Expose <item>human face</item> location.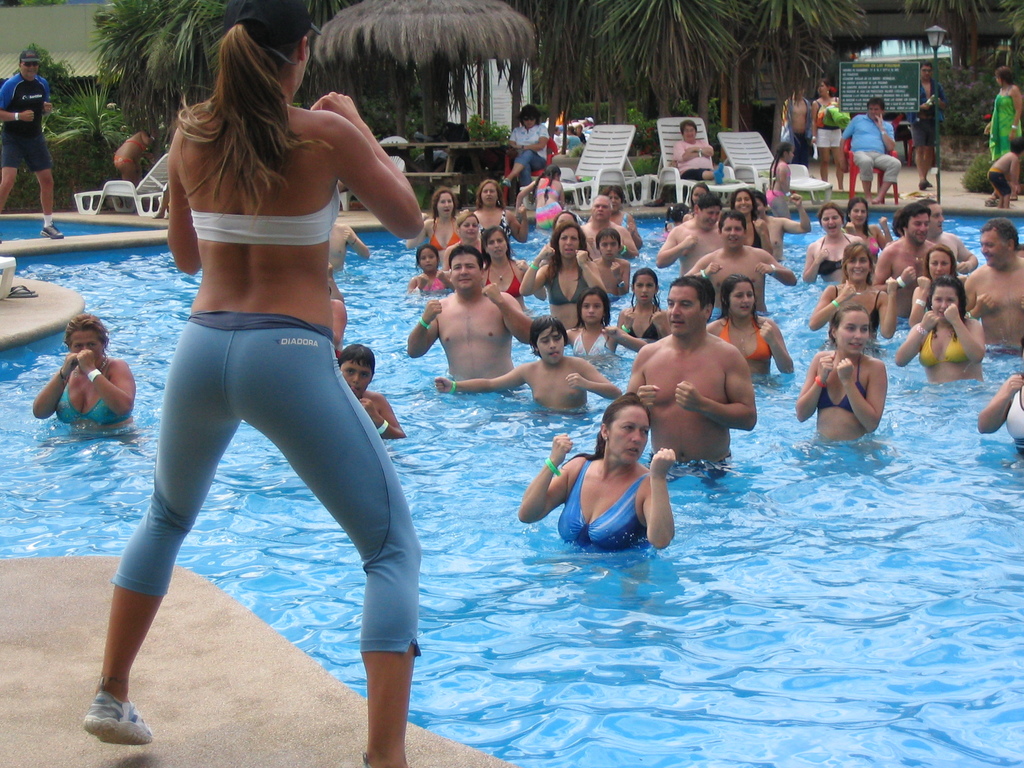
Exposed at 479,183,499,207.
